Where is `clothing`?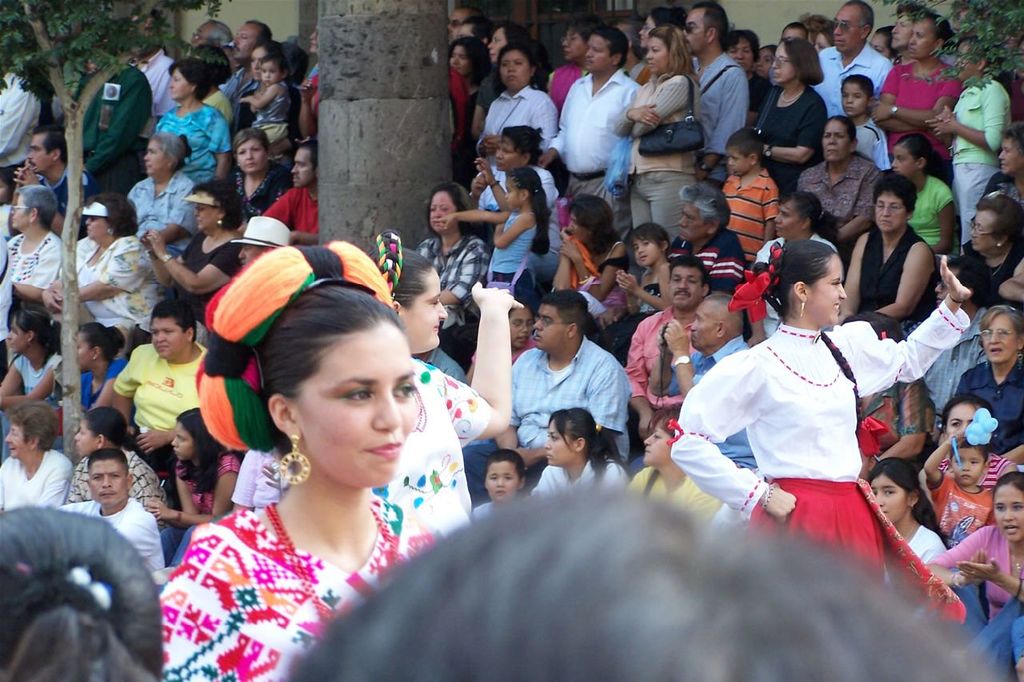
{"left": 446, "top": 62, "right": 474, "bottom": 162}.
